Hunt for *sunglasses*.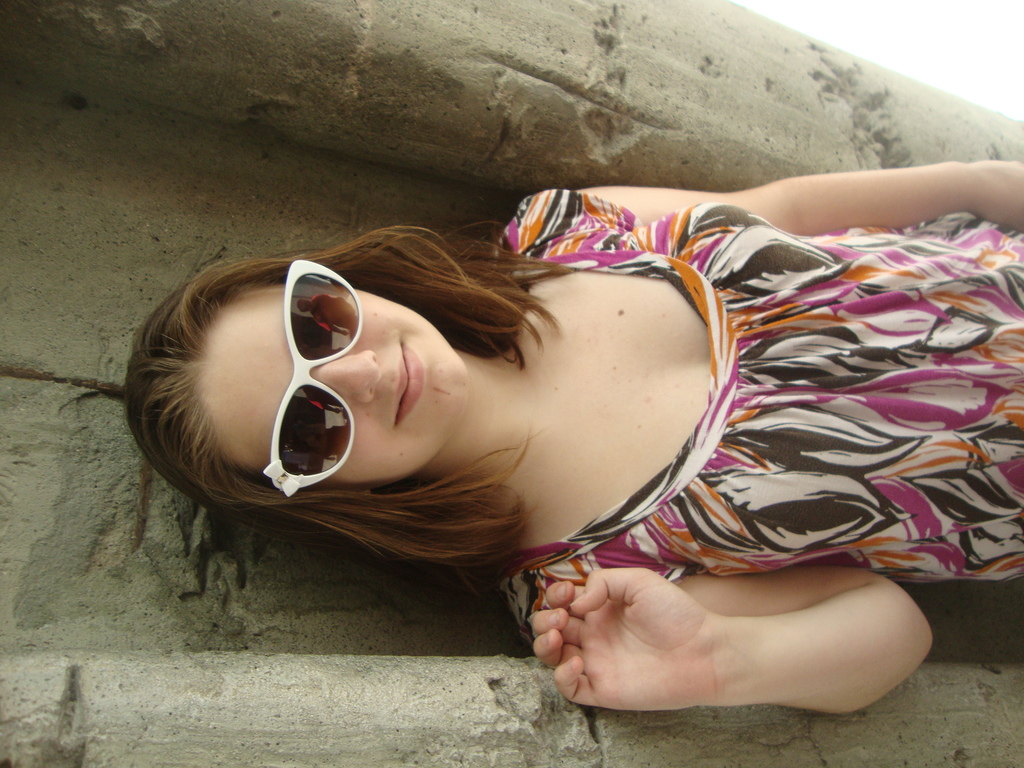
Hunted down at region(265, 258, 358, 496).
